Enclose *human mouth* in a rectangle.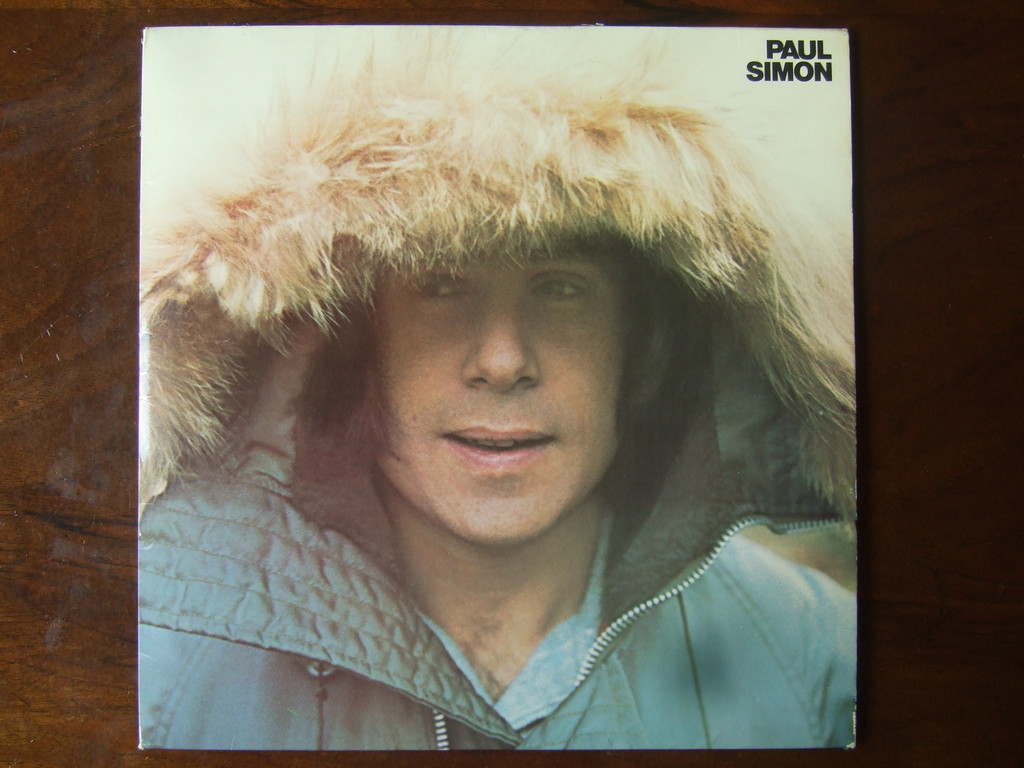
pyautogui.locateOnScreen(446, 422, 552, 481).
